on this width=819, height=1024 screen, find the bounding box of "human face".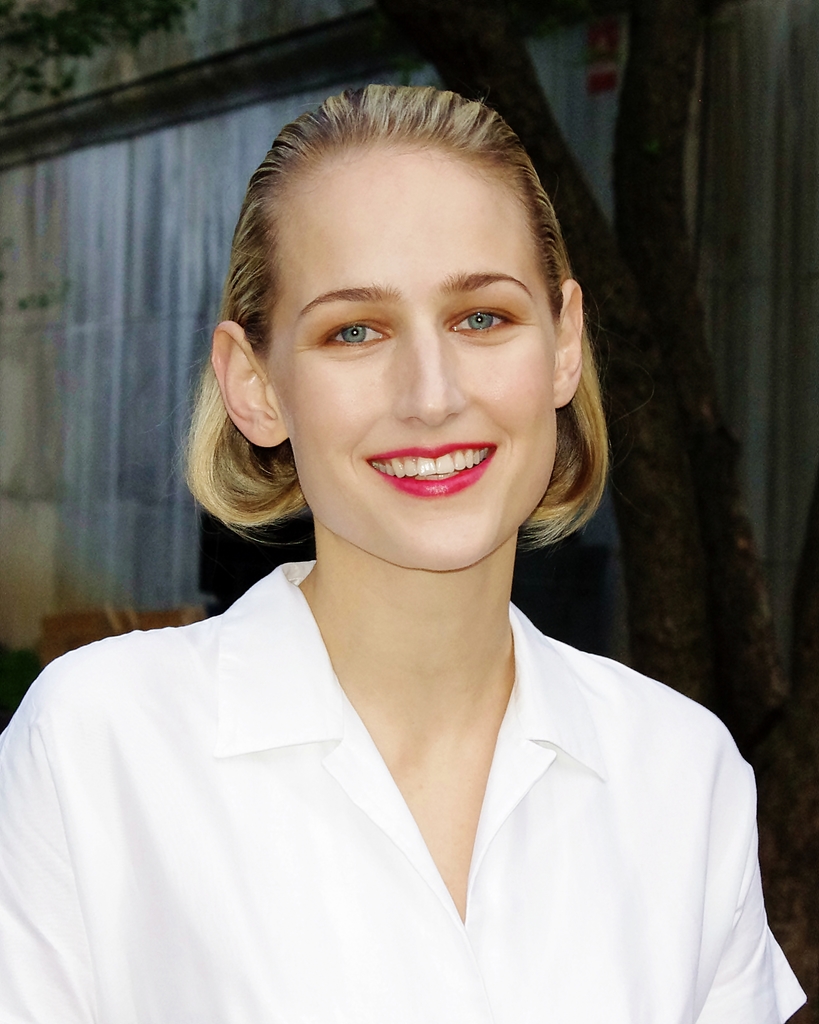
Bounding box: Rect(261, 150, 556, 568).
